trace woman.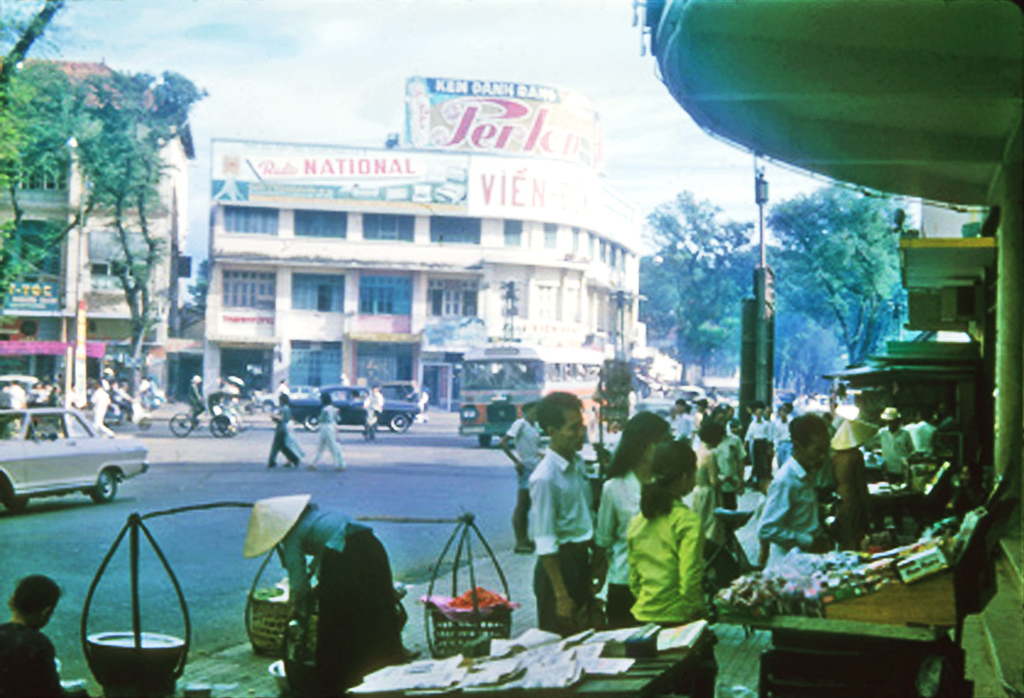
Traced to locate(308, 395, 347, 469).
